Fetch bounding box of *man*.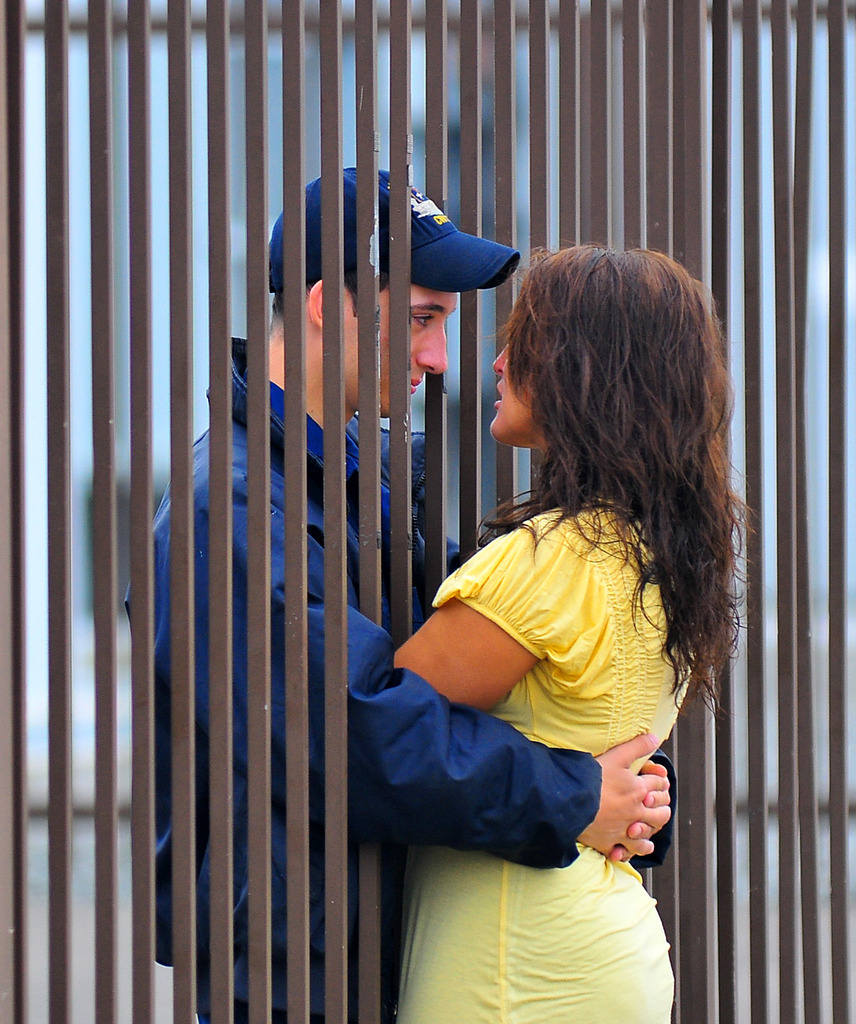
Bbox: (left=254, top=179, right=711, bottom=1002).
